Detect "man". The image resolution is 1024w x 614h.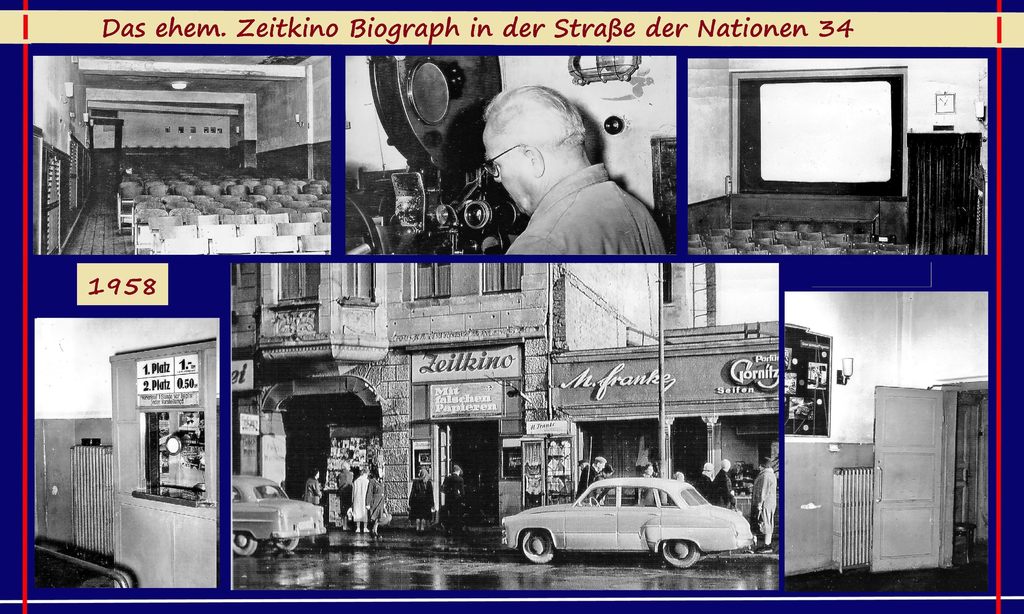
bbox(485, 101, 673, 278).
